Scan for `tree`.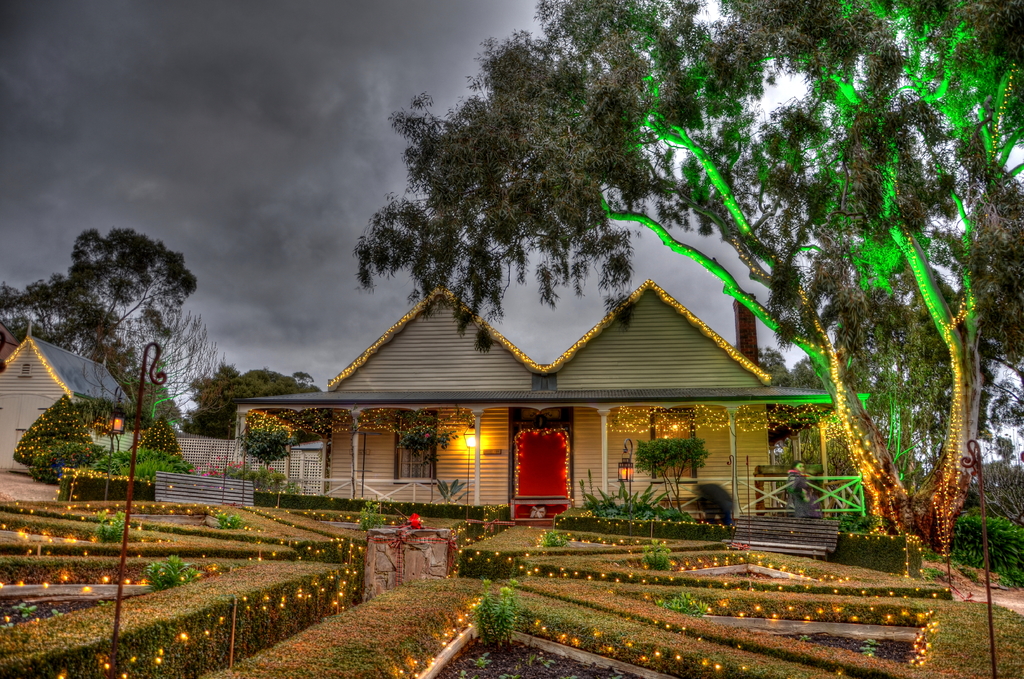
Scan result: 761/230/1023/596.
